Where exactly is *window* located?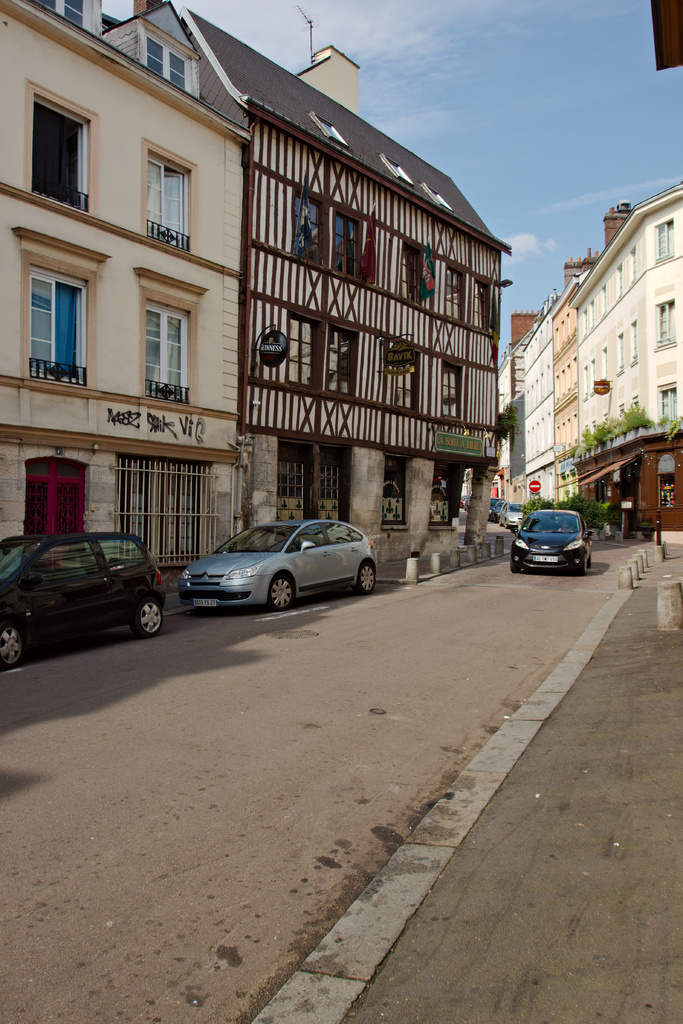
Its bounding box is 652 298 680 353.
